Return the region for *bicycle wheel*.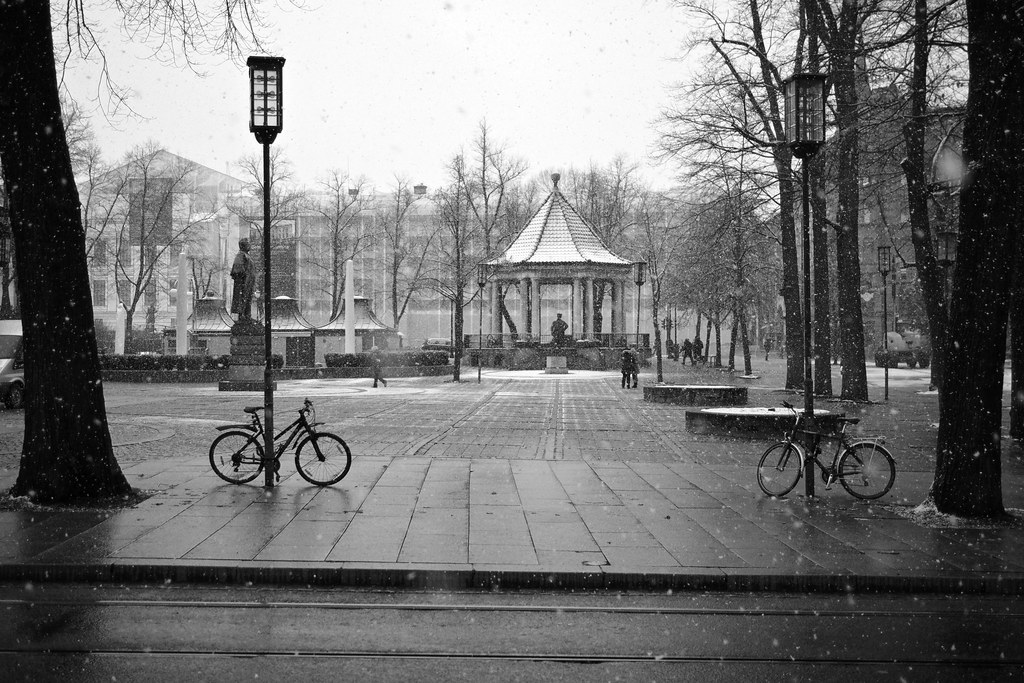
{"x1": 293, "y1": 429, "x2": 352, "y2": 488}.
